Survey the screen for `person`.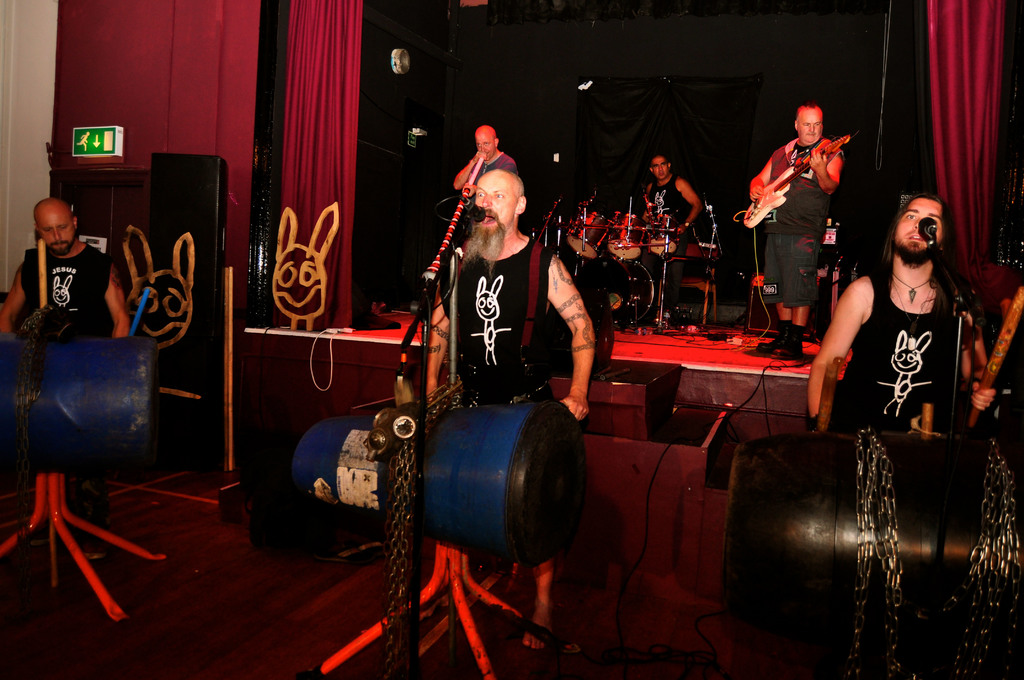
Survey found: {"left": 749, "top": 99, "right": 844, "bottom": 361}.
